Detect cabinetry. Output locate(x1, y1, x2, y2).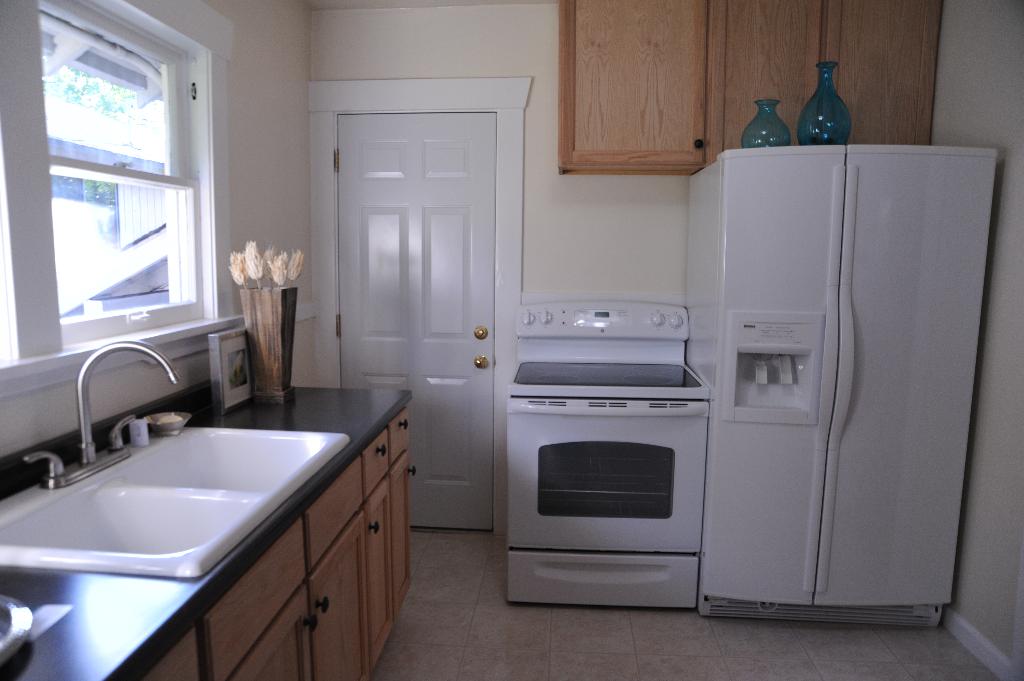
locate(557, 0, 943, 175).
